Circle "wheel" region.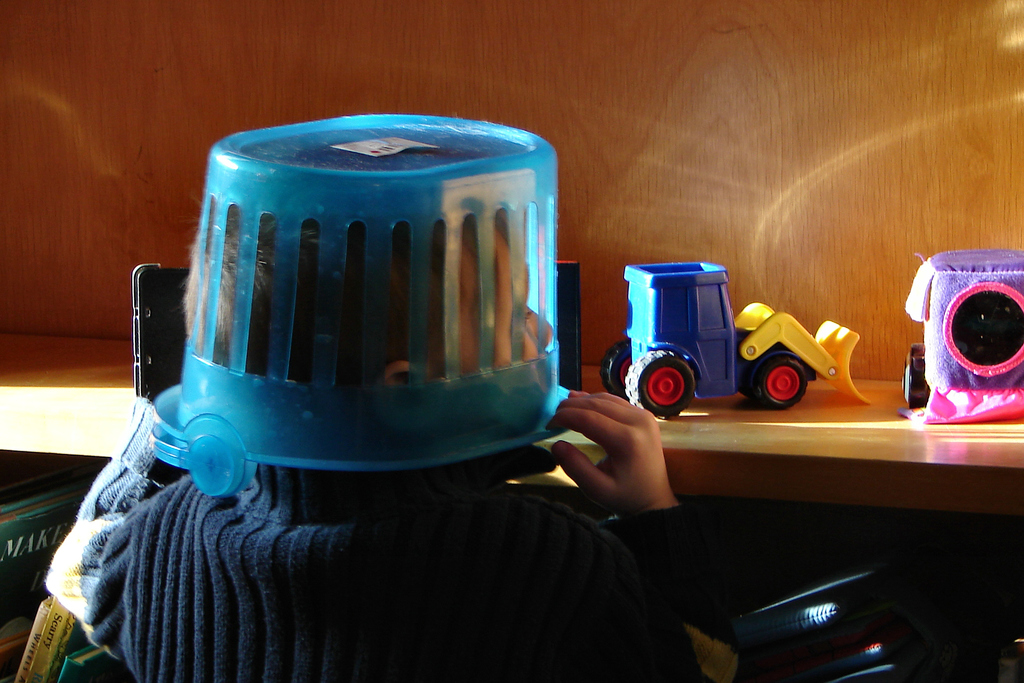
Region: box=[743, 388, 757, 399].
